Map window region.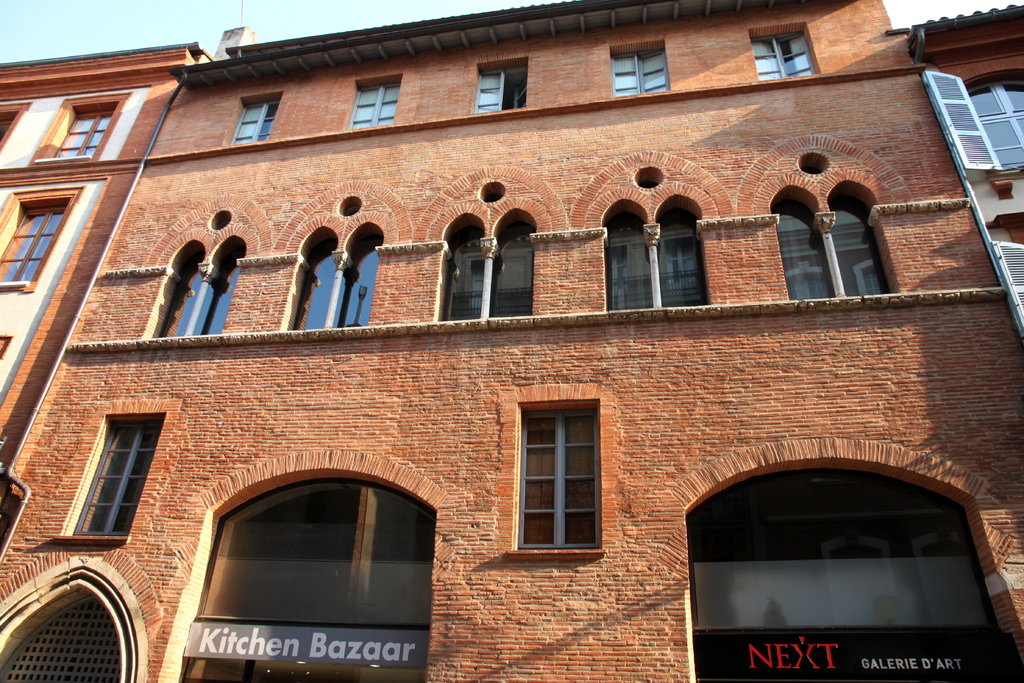
Mapped to left=611, top=41, right=670, bottom=101.
